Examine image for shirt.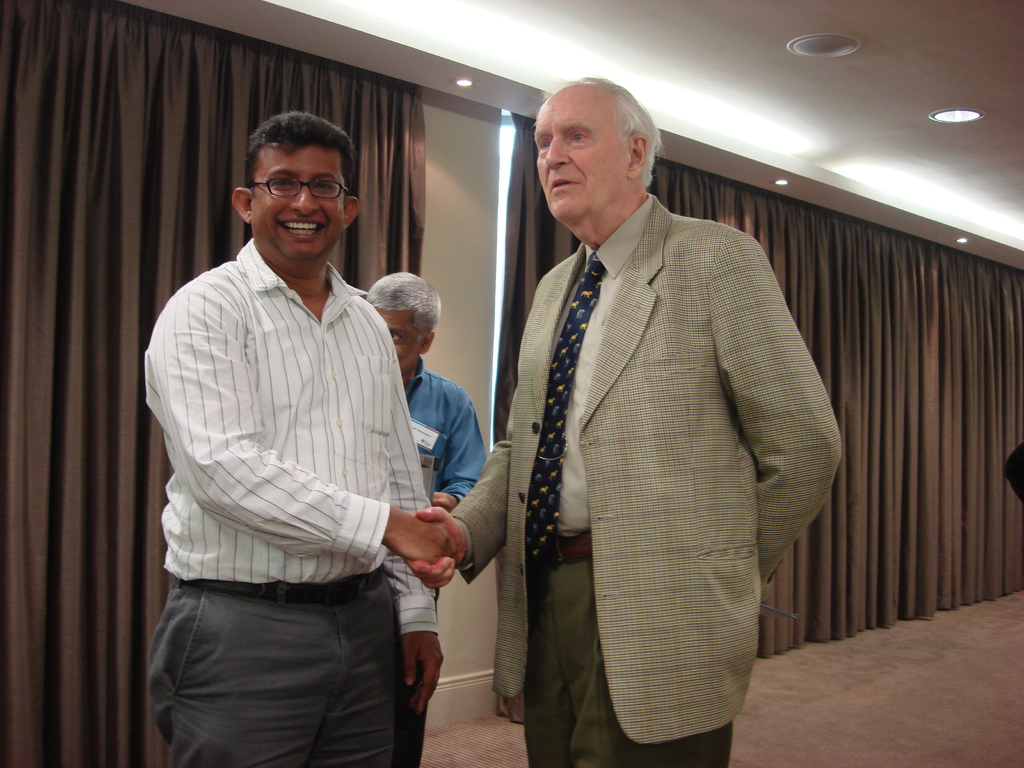
Examination result: box(523, 186, 665, 534).
